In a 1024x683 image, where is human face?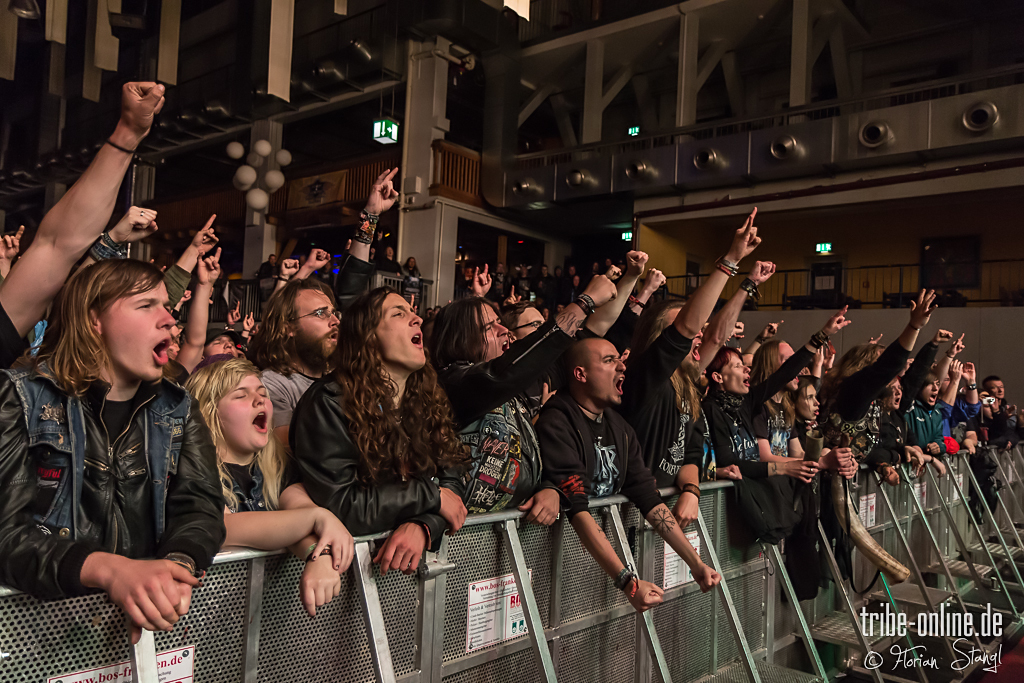
475/303/512/355.
